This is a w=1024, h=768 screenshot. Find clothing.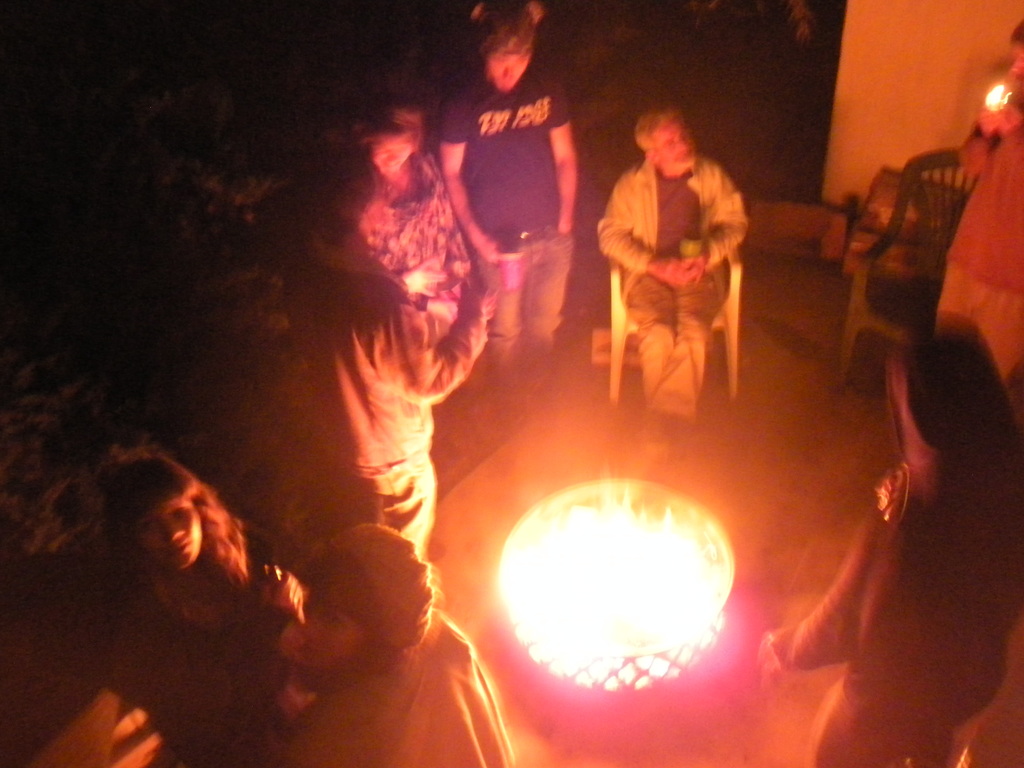
Bounding box: left=356, top=146, right=461, bottom=384.
